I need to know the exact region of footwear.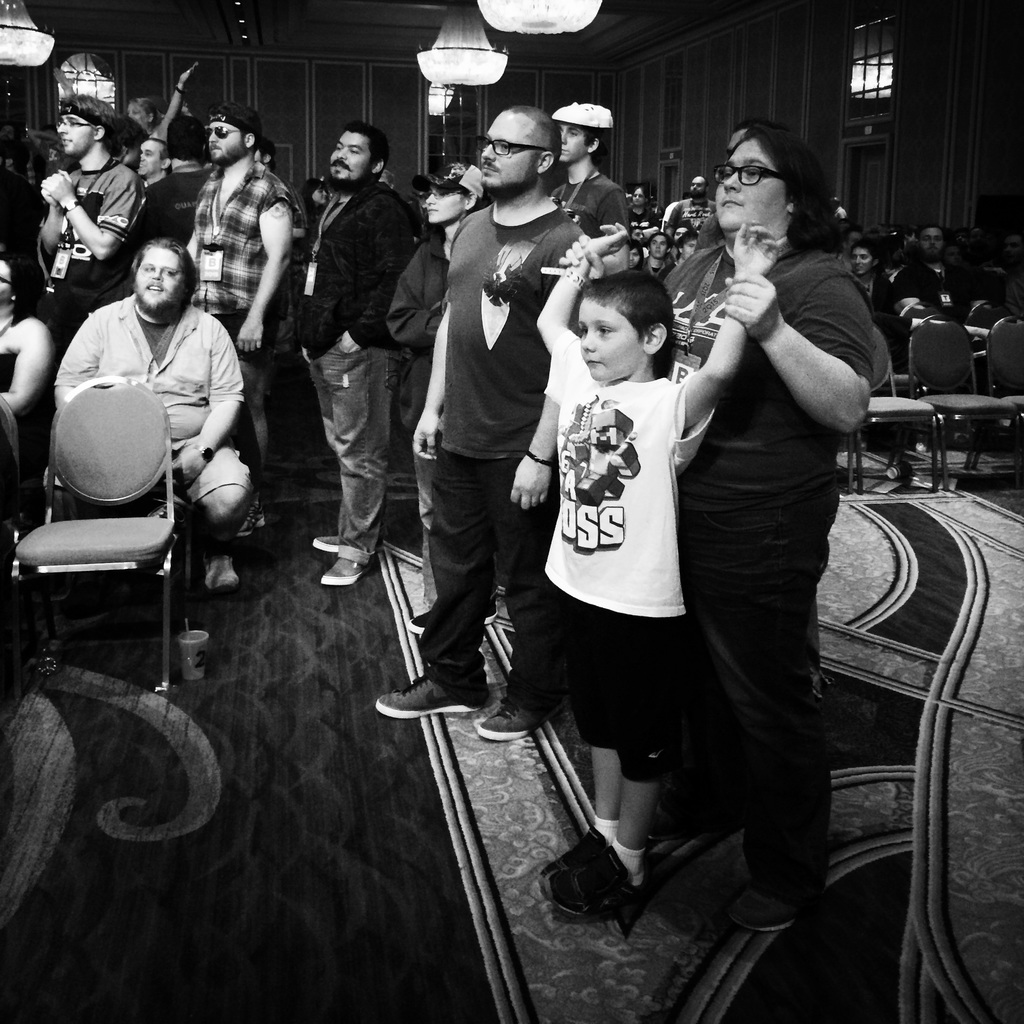
Region: crop(538, 810, 612, 907).
